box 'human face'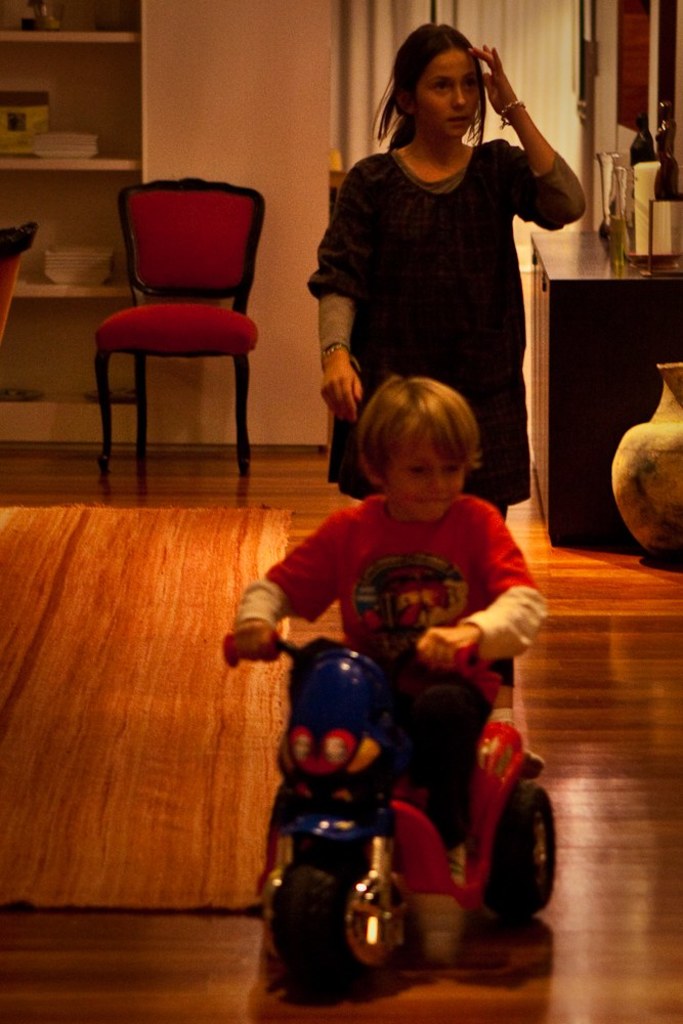
382,421,462,523
